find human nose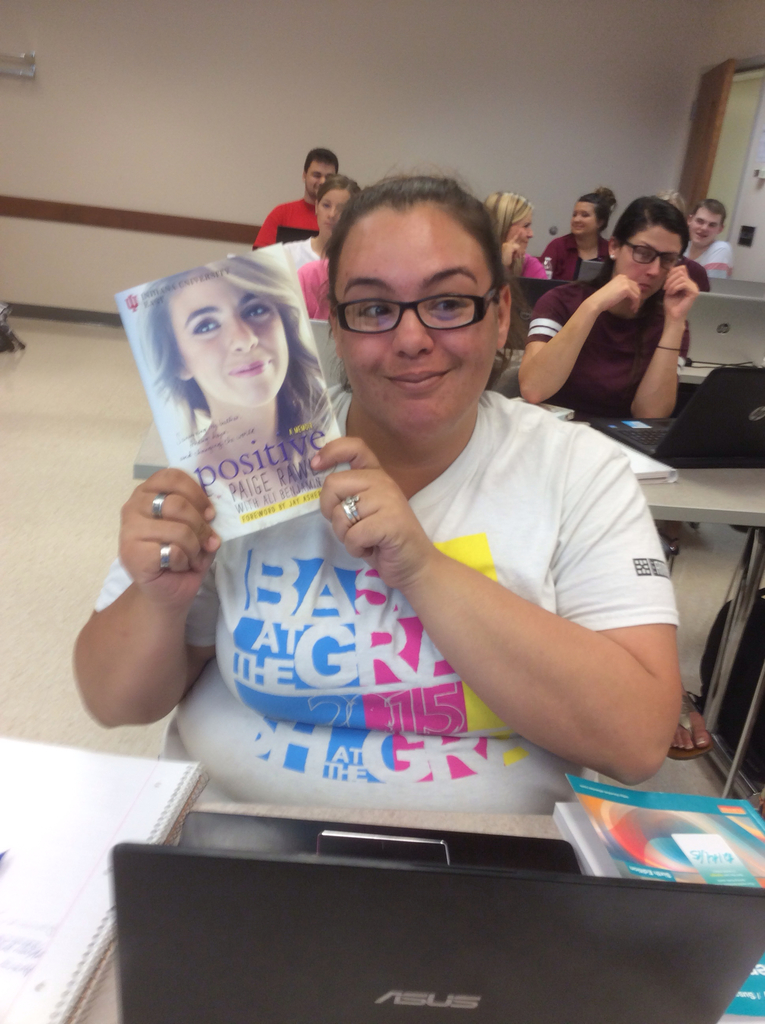
{"left": 389, "top": 305, "right": 436, "bottom": 356}
